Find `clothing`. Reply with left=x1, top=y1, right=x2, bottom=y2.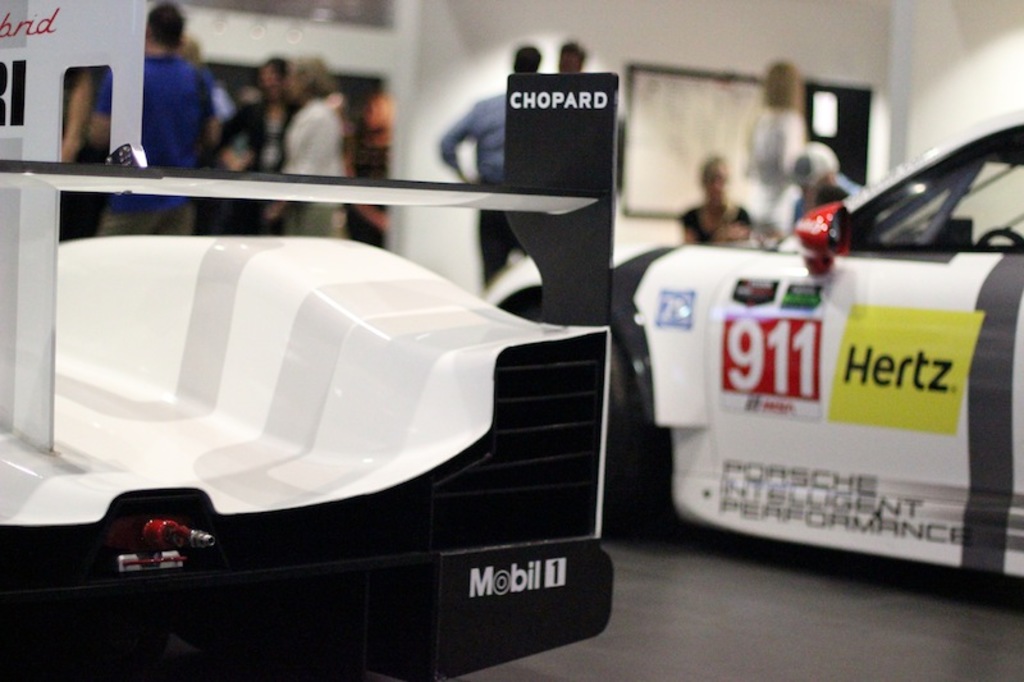
left=675, top=203, right=739, bottom=244.
